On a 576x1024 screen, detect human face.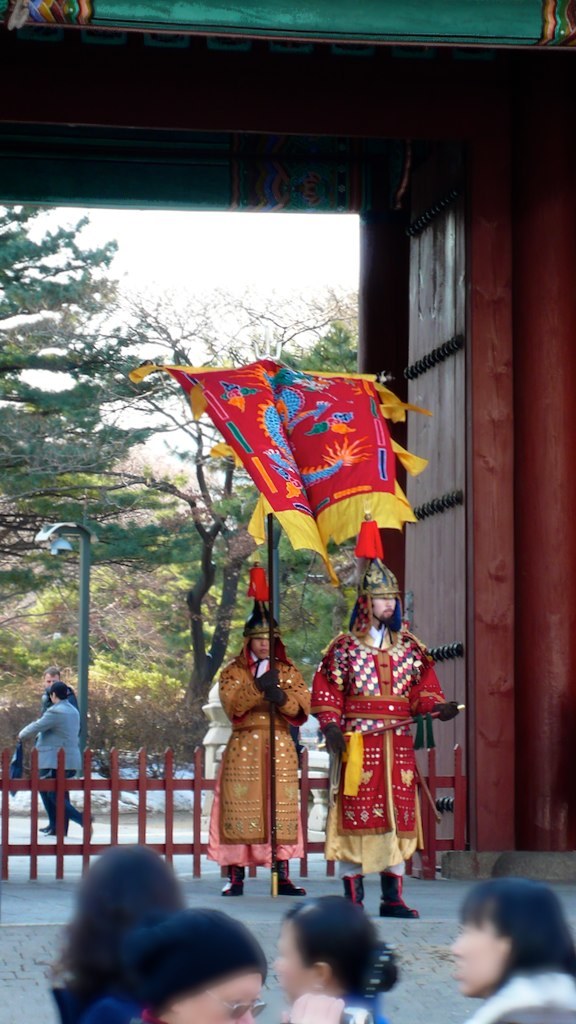
(left=253, top=625, right=275, bottom=665).
